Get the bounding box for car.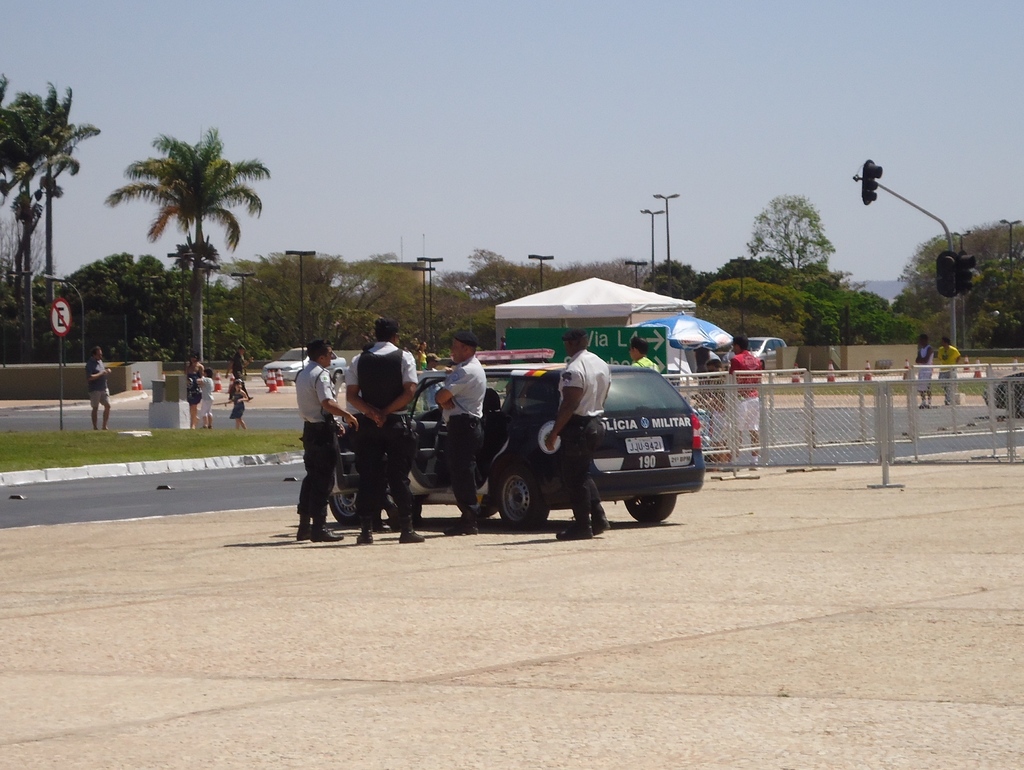
[x1=408, y1=335, x2=701, y2=538].
